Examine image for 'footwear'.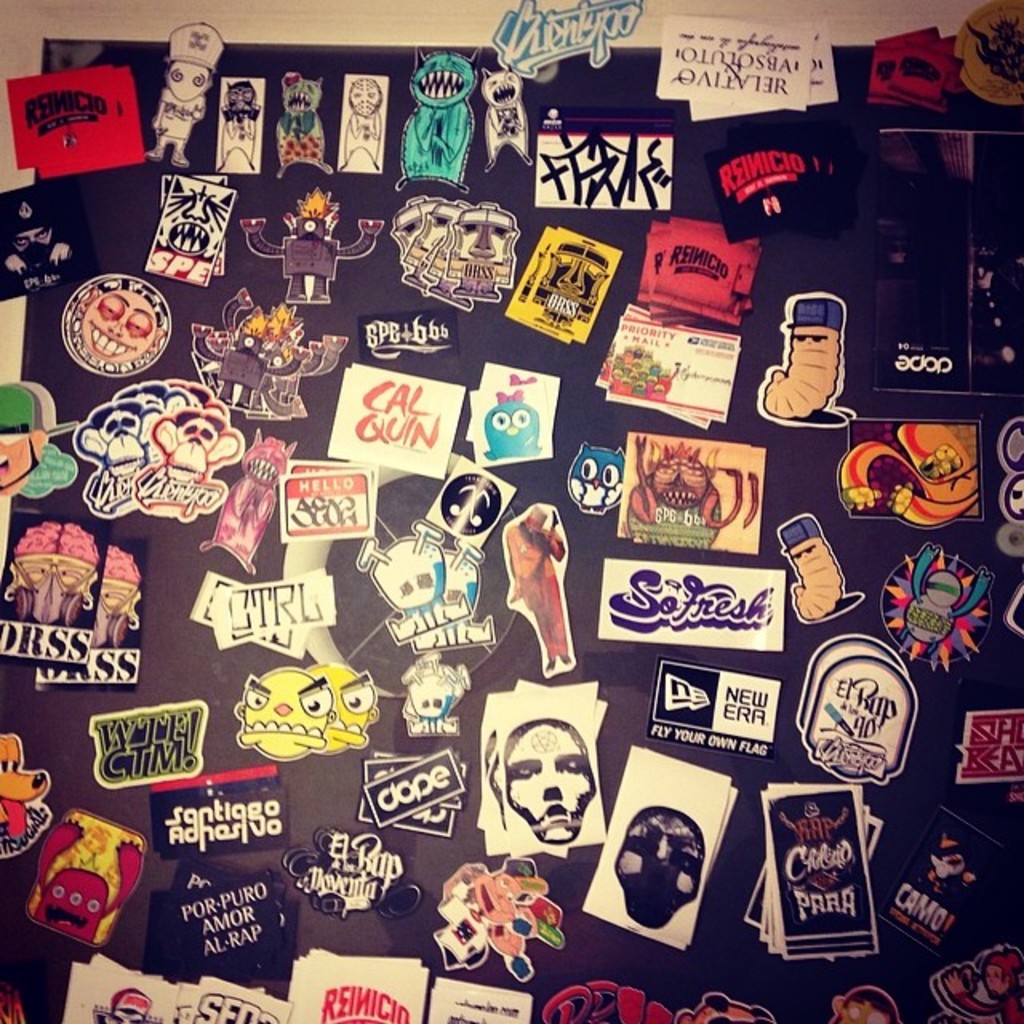
Examination result: 546/656/558/667.
